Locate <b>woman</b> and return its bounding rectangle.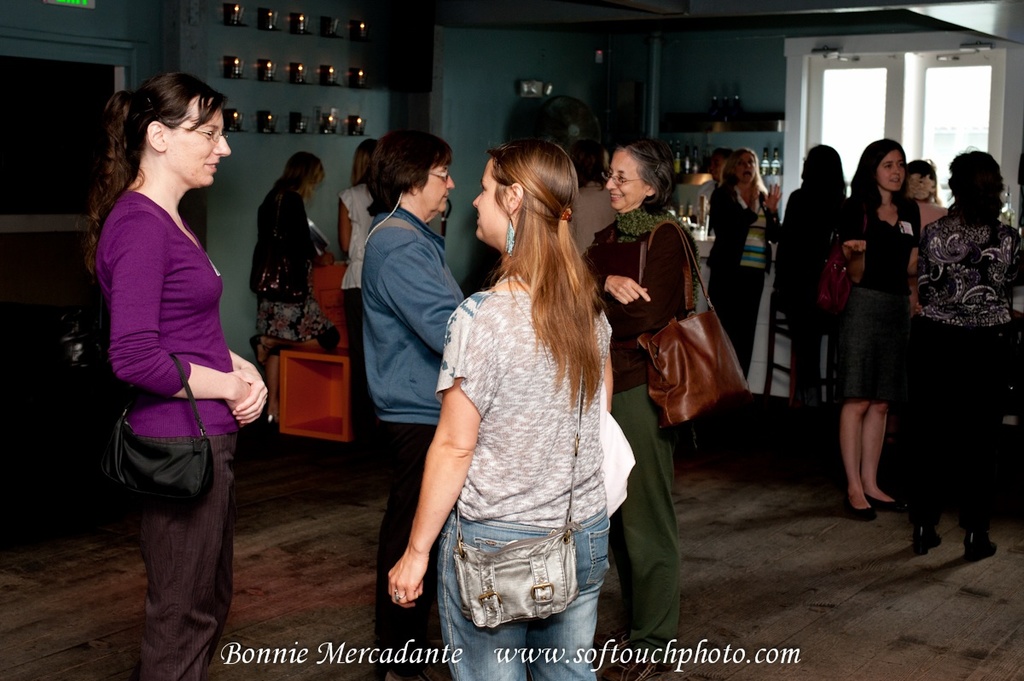
locate(79, 64, 271, 680).
